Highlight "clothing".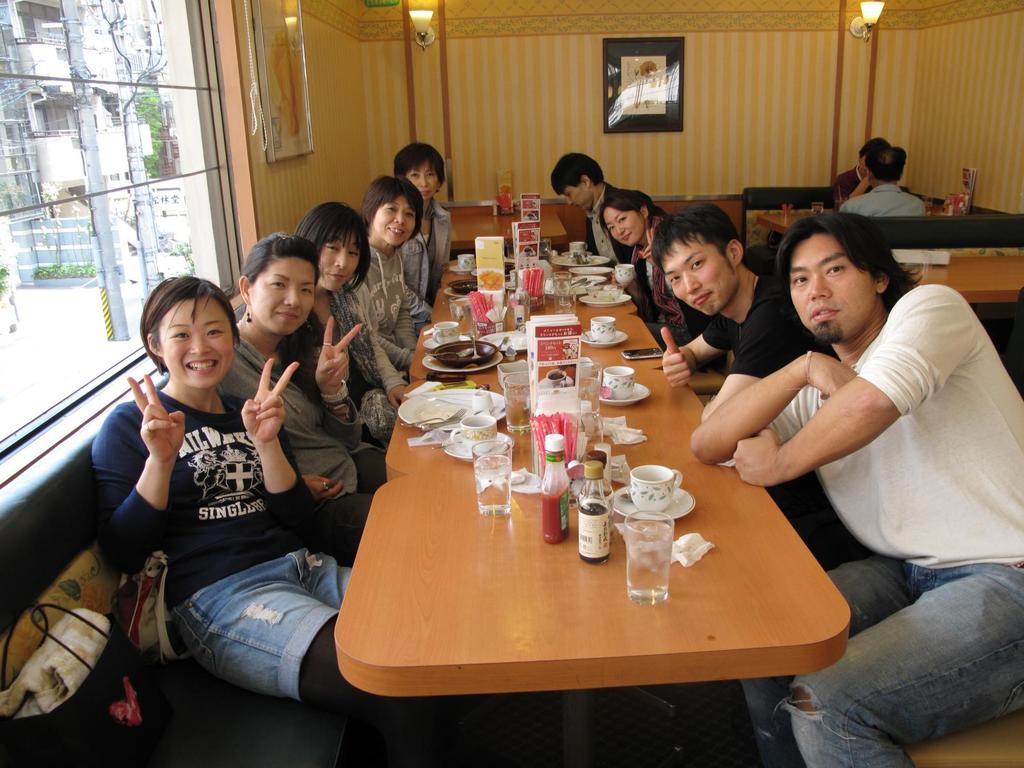
Highlighted region: 840:181:924:217.
